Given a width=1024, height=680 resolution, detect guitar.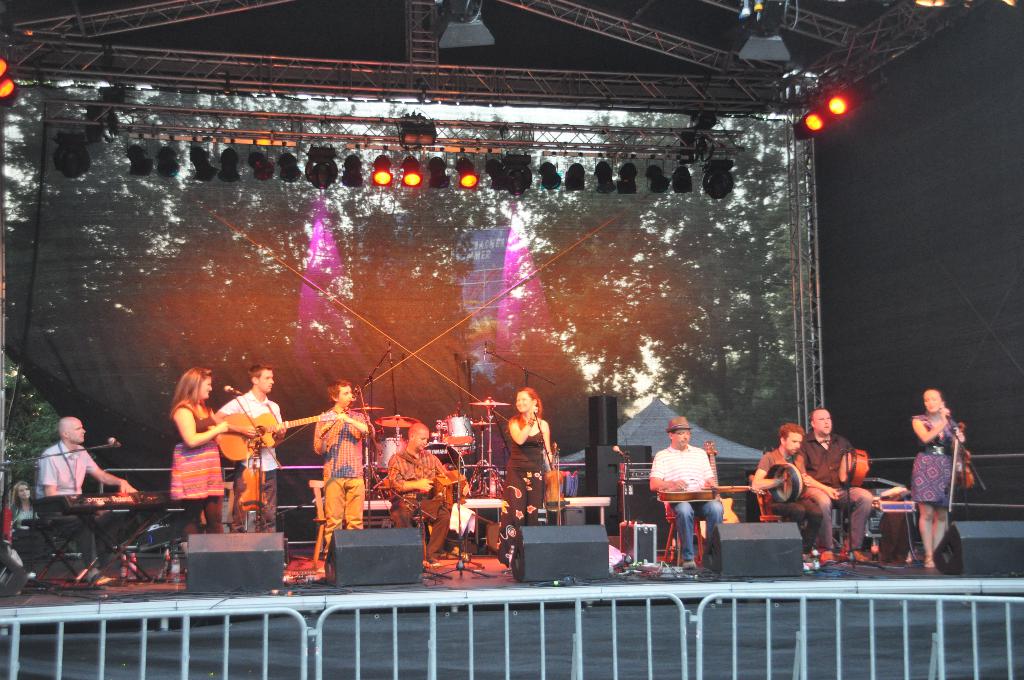
[left=216, top=410, right=330, bottom=460].
